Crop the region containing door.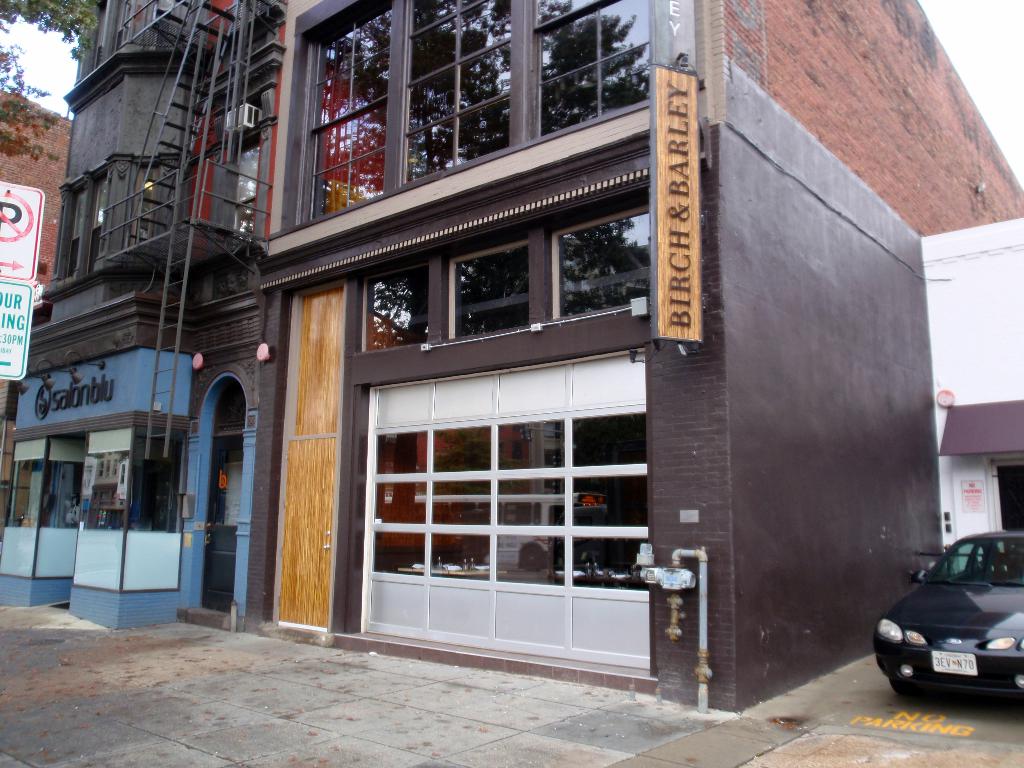
Crop region: bbox=(201, 451, 243, 610).
